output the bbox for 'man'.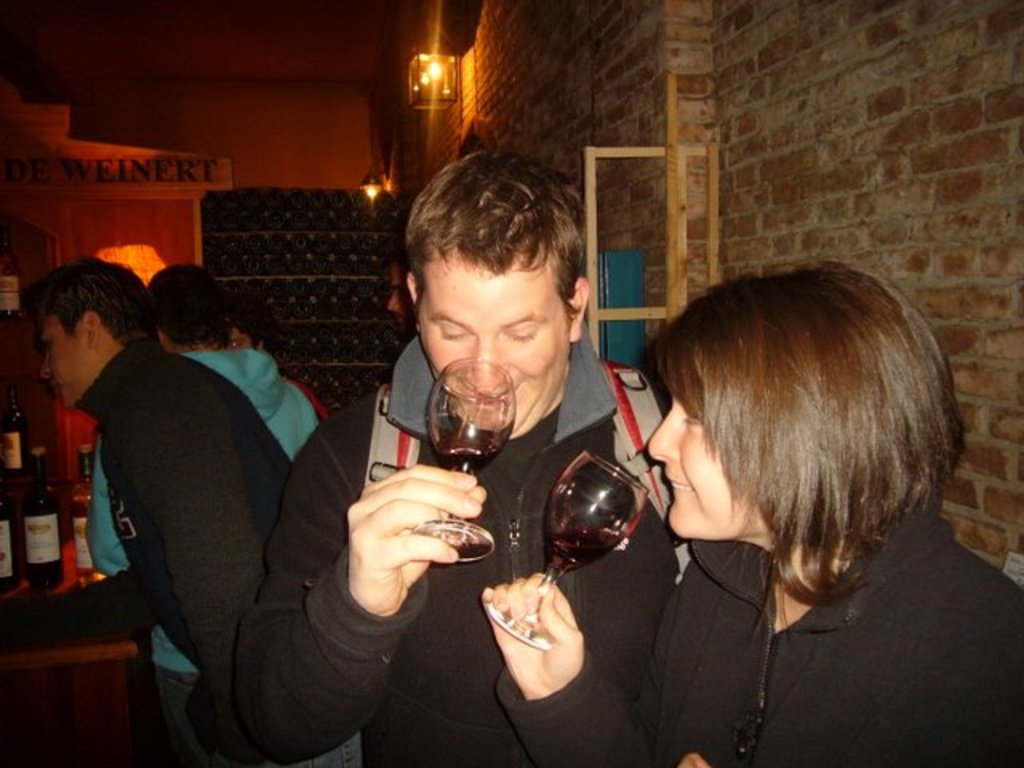
region(190, 194, 710, 754).
